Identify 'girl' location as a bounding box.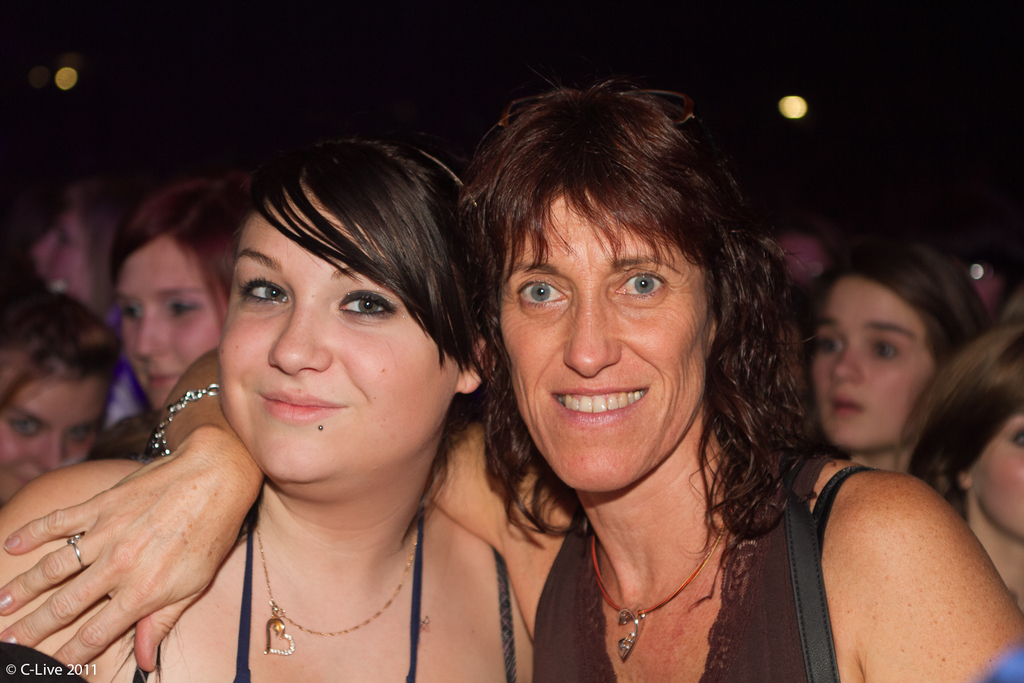
(110,177,258,410).
